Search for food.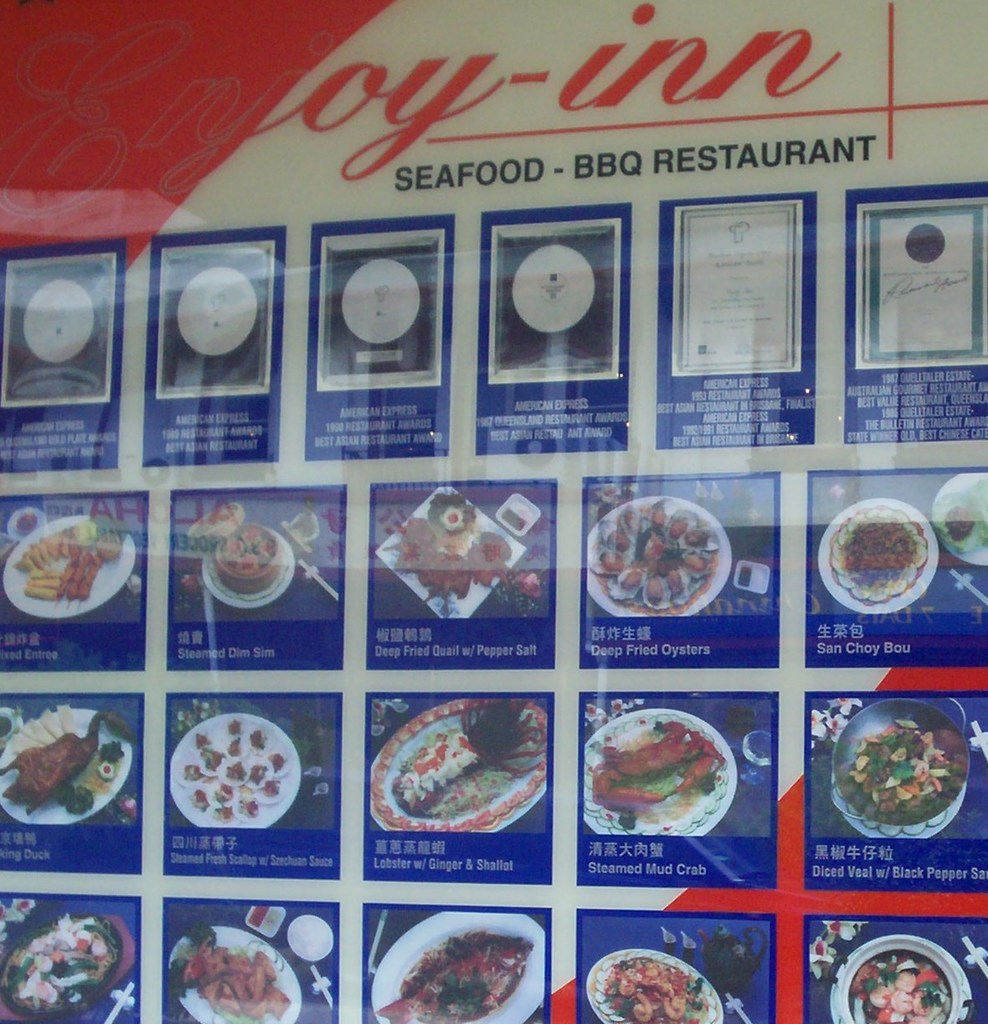
Found at (x1=584, y1=510, x2=727, y2=616).
